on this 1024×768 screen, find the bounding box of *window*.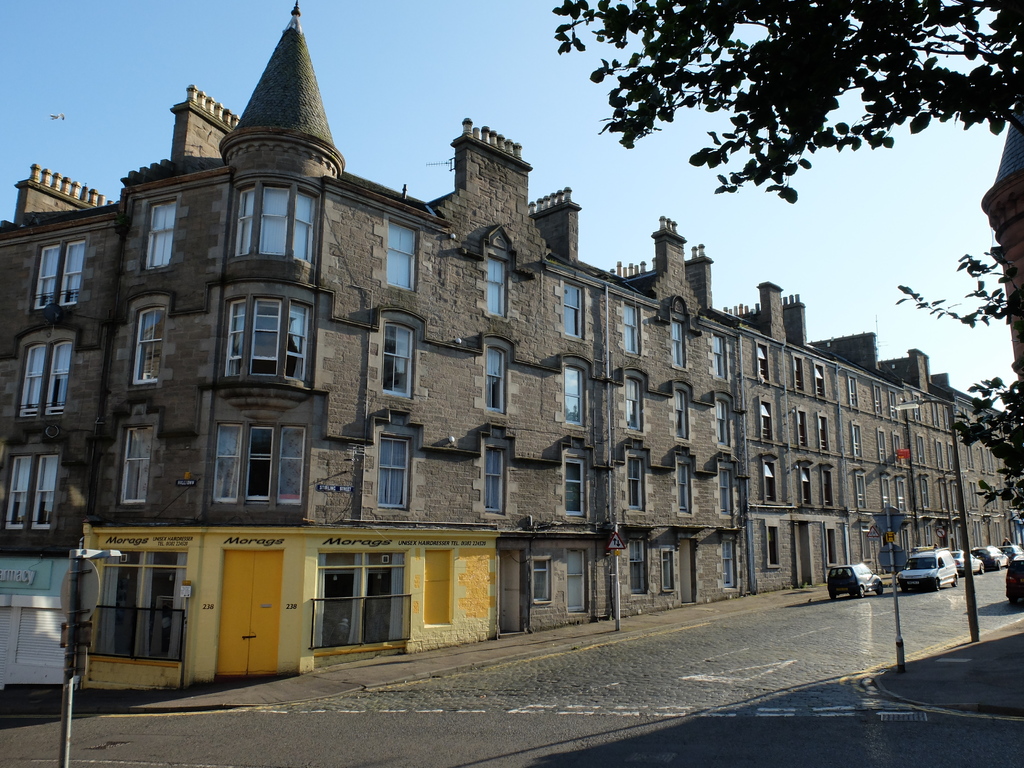
Bounding box: pyautogui.locateOnScreen(882, 479, 893, 511).
